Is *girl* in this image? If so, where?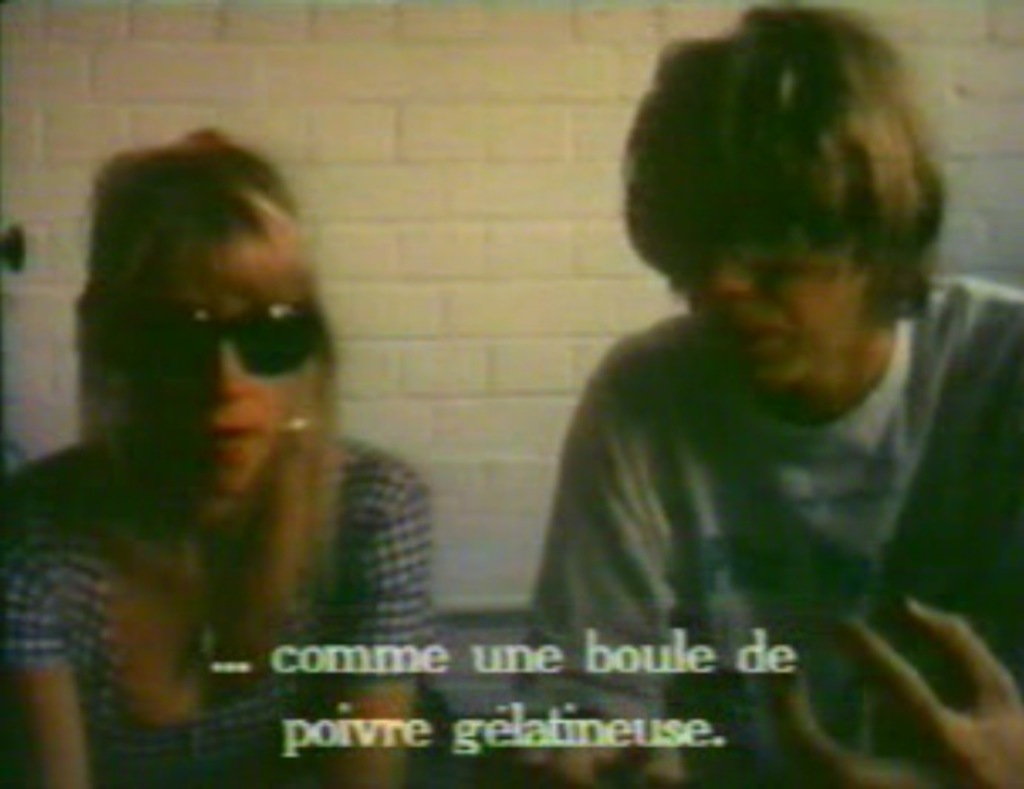
Yes, at {"left": 0, "top": 130, "right": 466, "bottom": 788}.
